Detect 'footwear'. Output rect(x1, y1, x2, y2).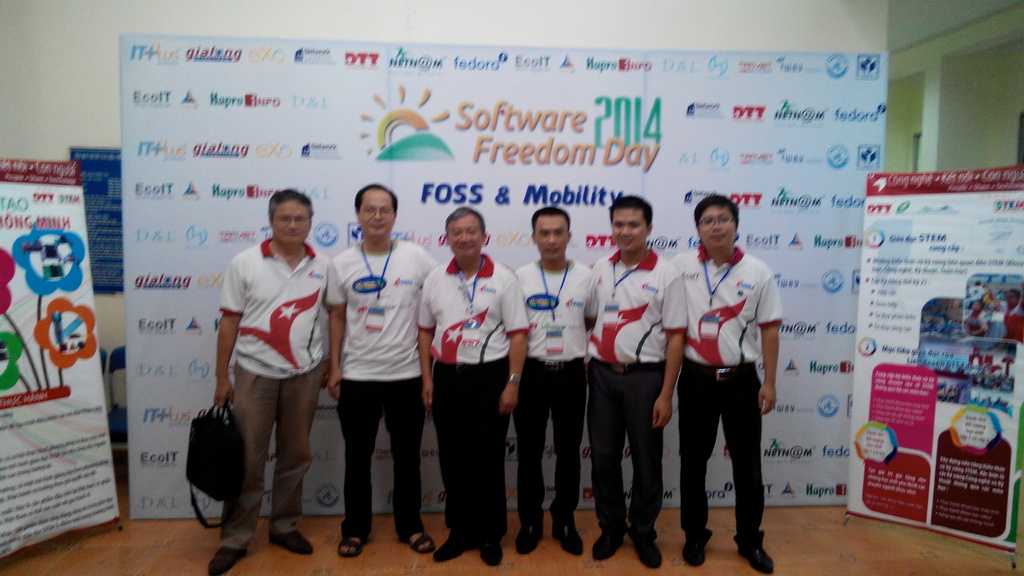
rect(590, 534, 624, 561).
